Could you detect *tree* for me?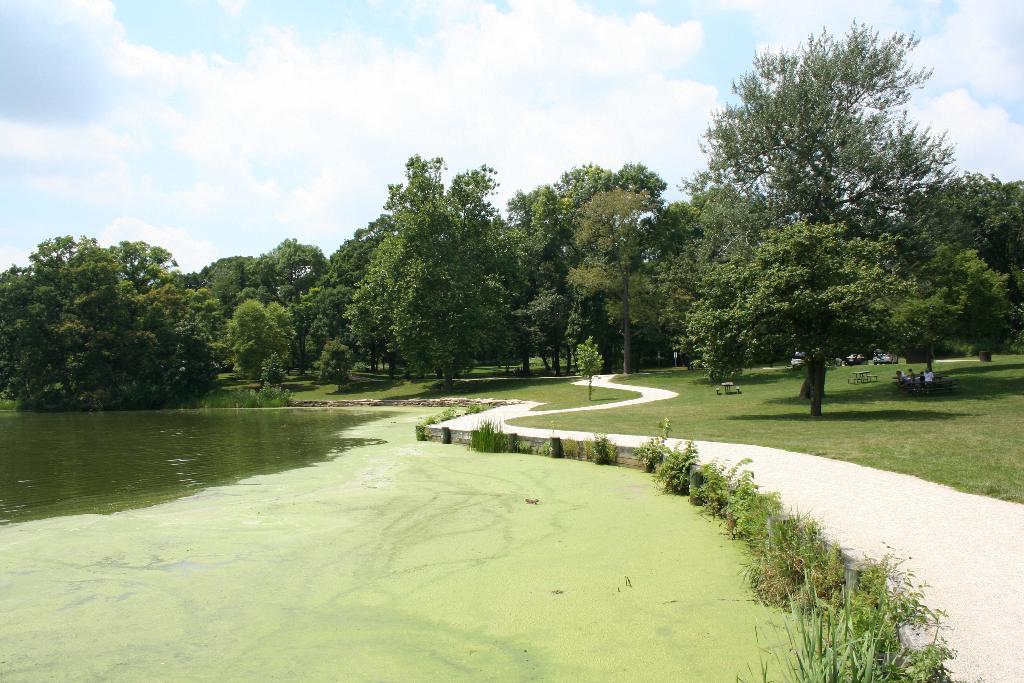
Detection result: BBox(696, 32, 979, 404).
